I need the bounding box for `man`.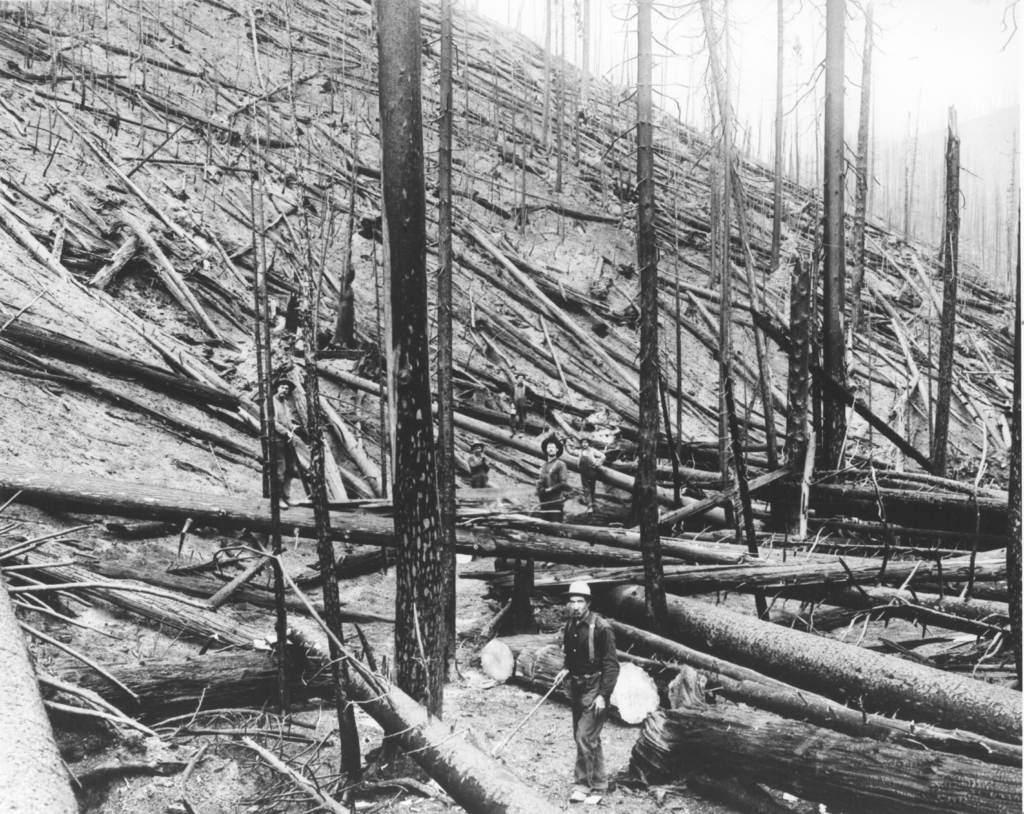
Here it is: [551,581,619,806].
